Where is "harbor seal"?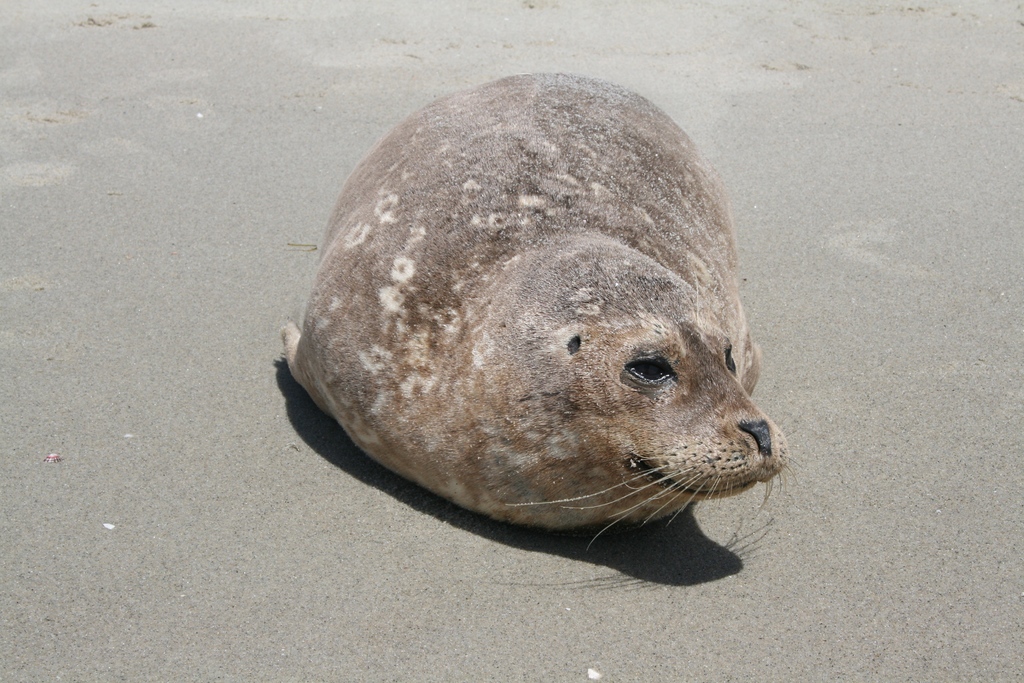
bbox(262, 57, 804, 574).
